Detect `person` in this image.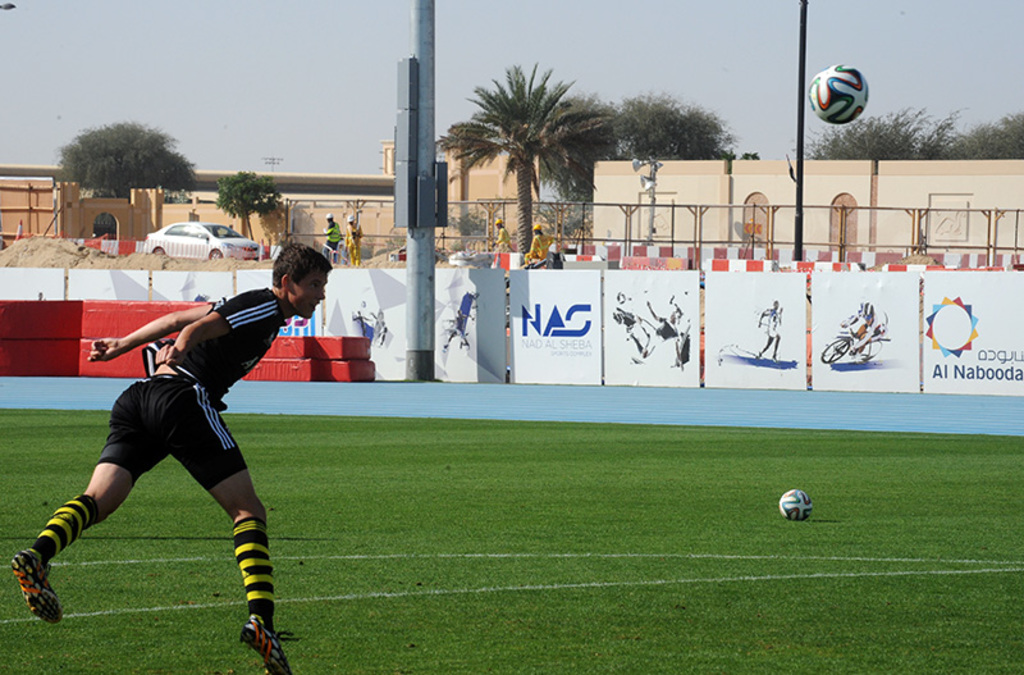
Detection: BBox(527, 223, 554, 260).
